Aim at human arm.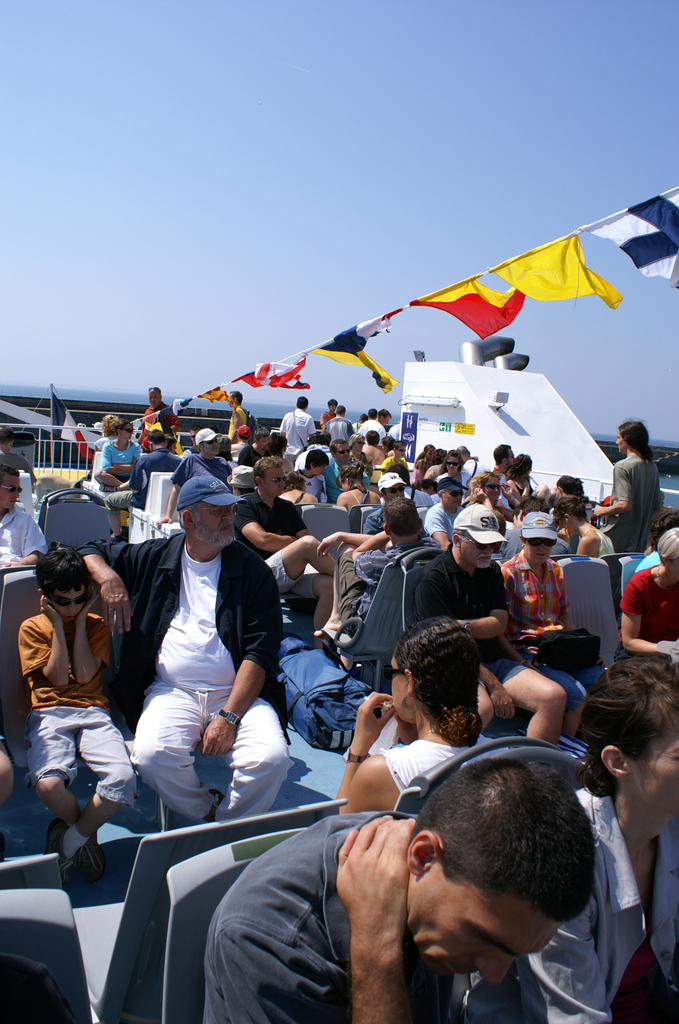
Aimed at 318 524 370 557.
